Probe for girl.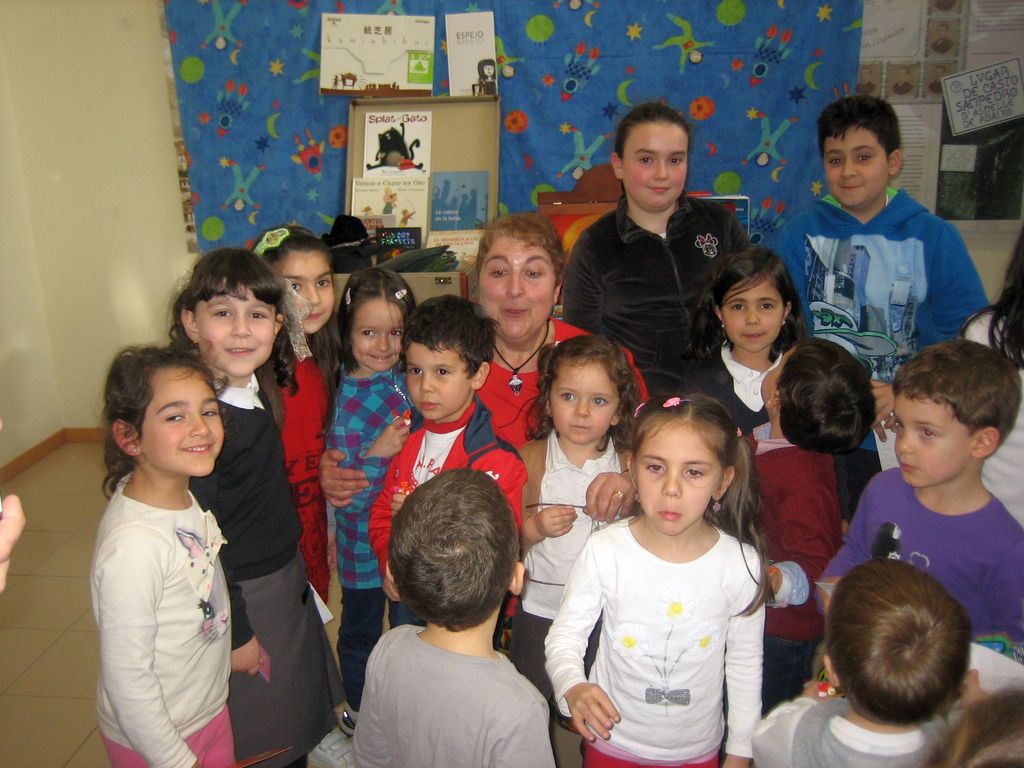
Probe result: locate(324, 267, 417, 724).
